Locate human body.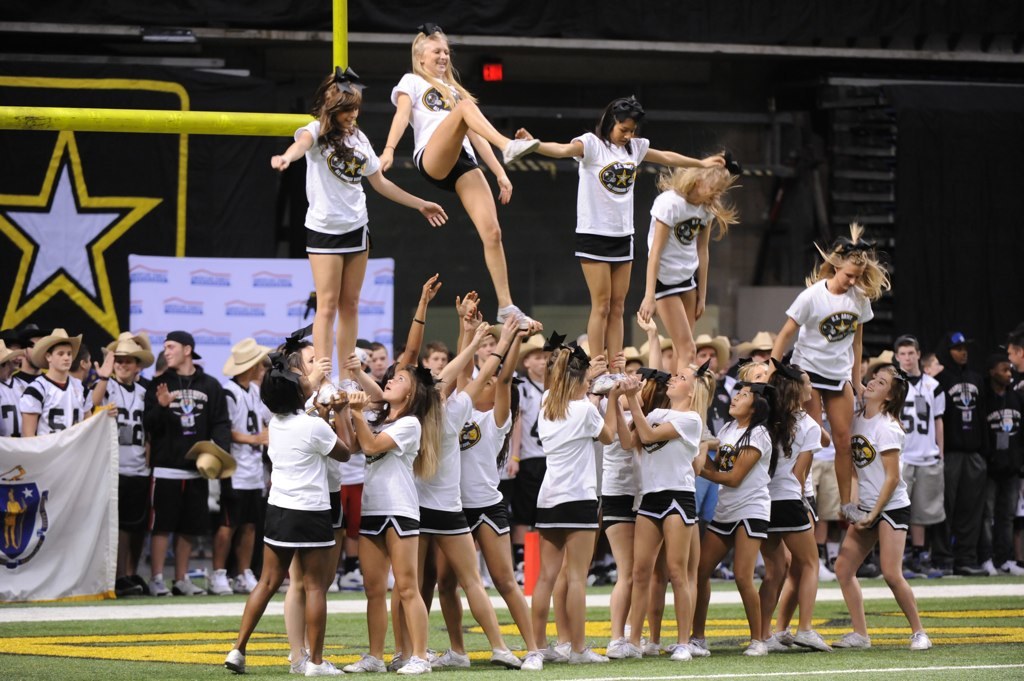
Bounding box: bbox=[829, 363, 937, 654].
